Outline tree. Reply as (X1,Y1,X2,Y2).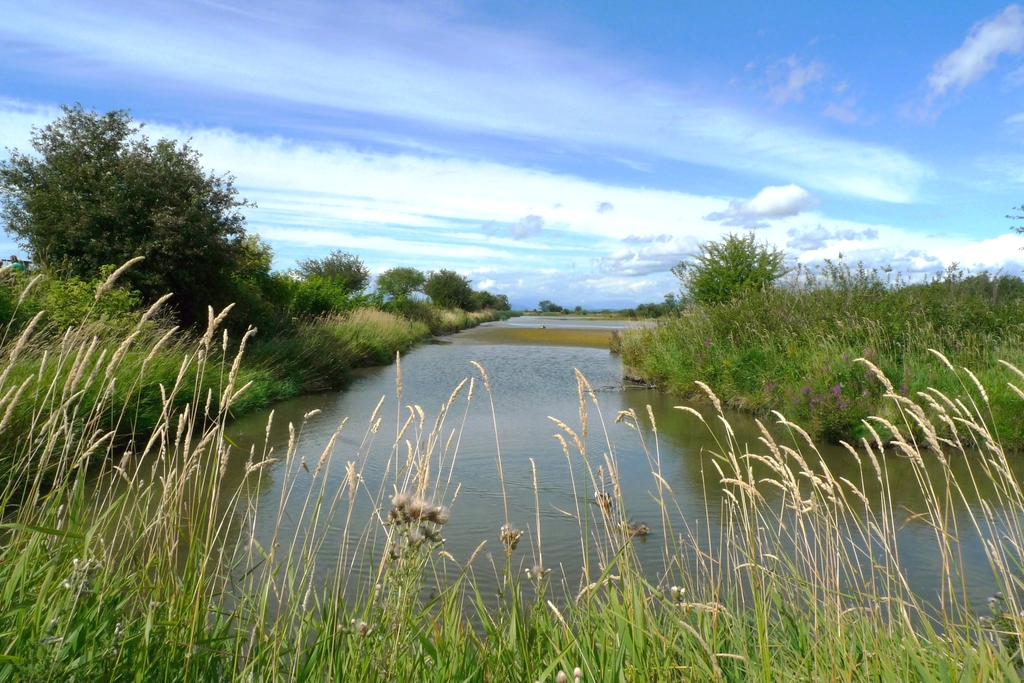
(383,265,417,299).
